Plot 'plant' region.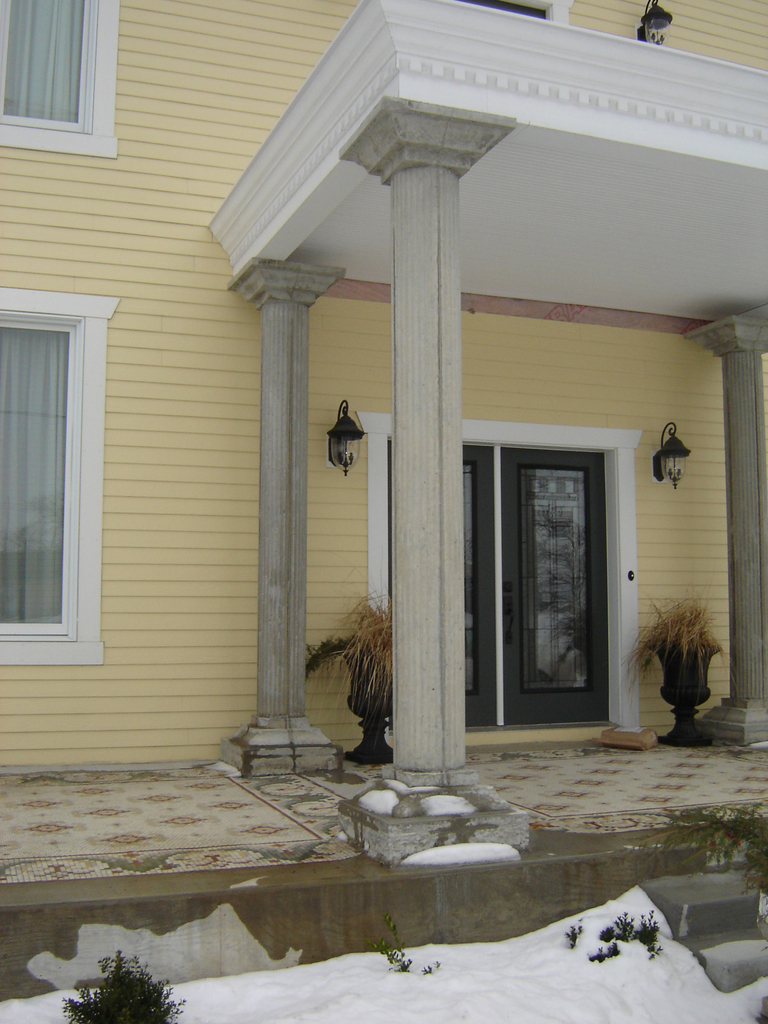
Plotted at box=[643, 908, 666, 960].
